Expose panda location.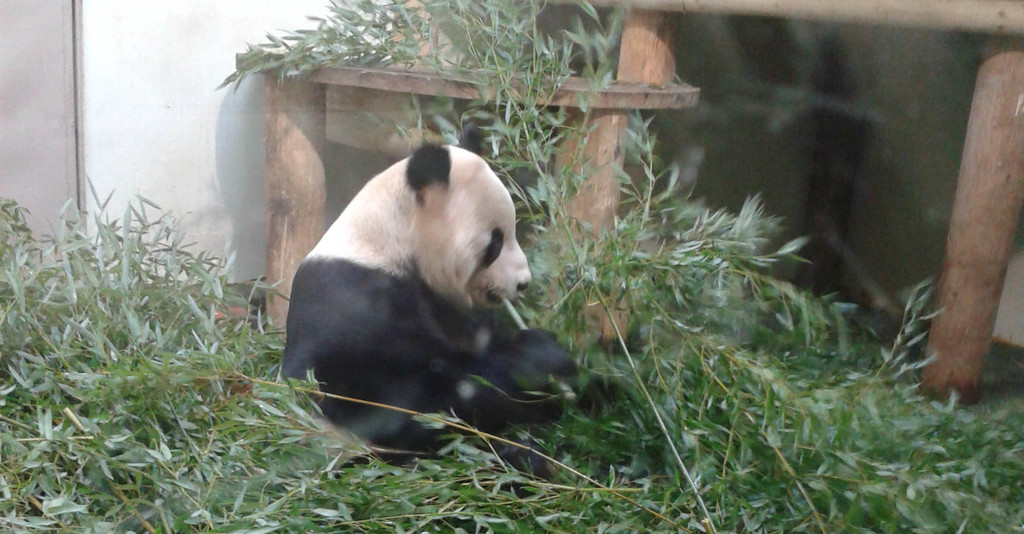
Exposed at bbox(276, 120, 618, 495).
